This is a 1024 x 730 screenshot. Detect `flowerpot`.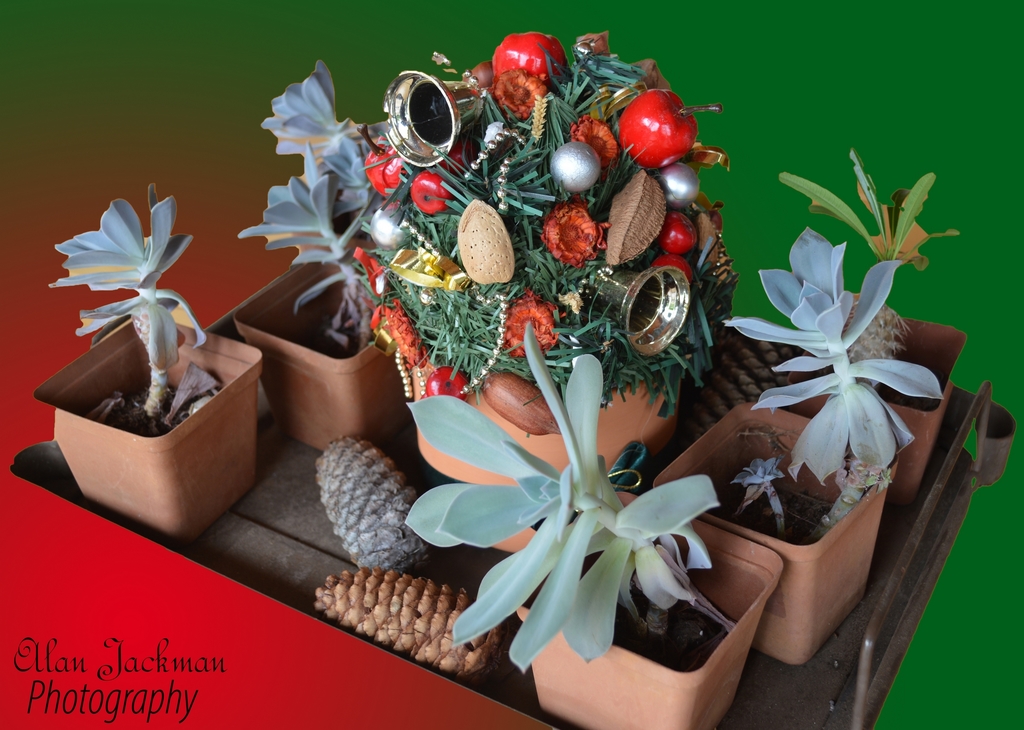
513 485 786 729.
